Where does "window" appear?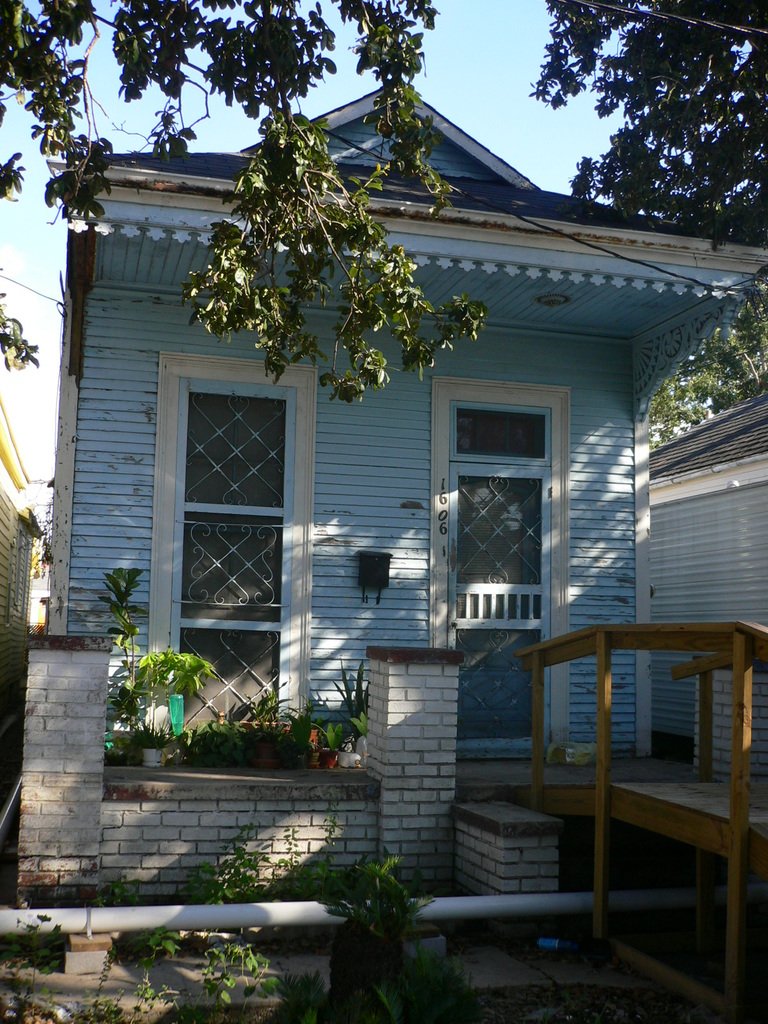
Appears at l=450, t=399, r=553, b=462.
